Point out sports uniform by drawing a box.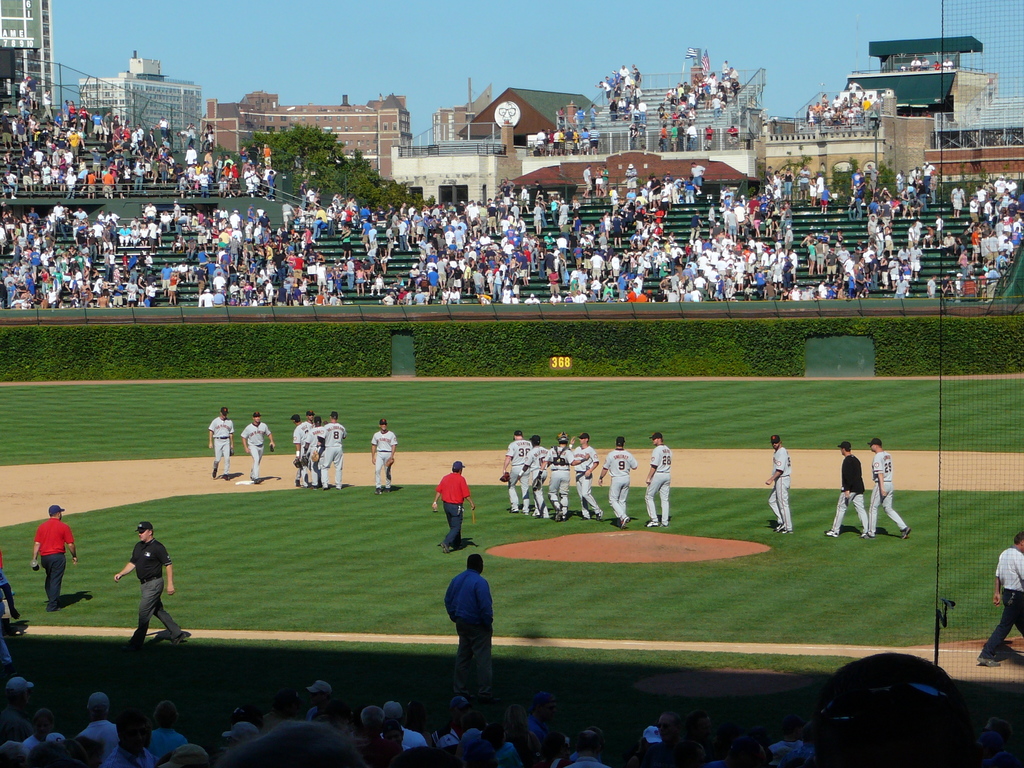
{"left": 645, "top": 436, "right": 669, "bottom": 527}.
